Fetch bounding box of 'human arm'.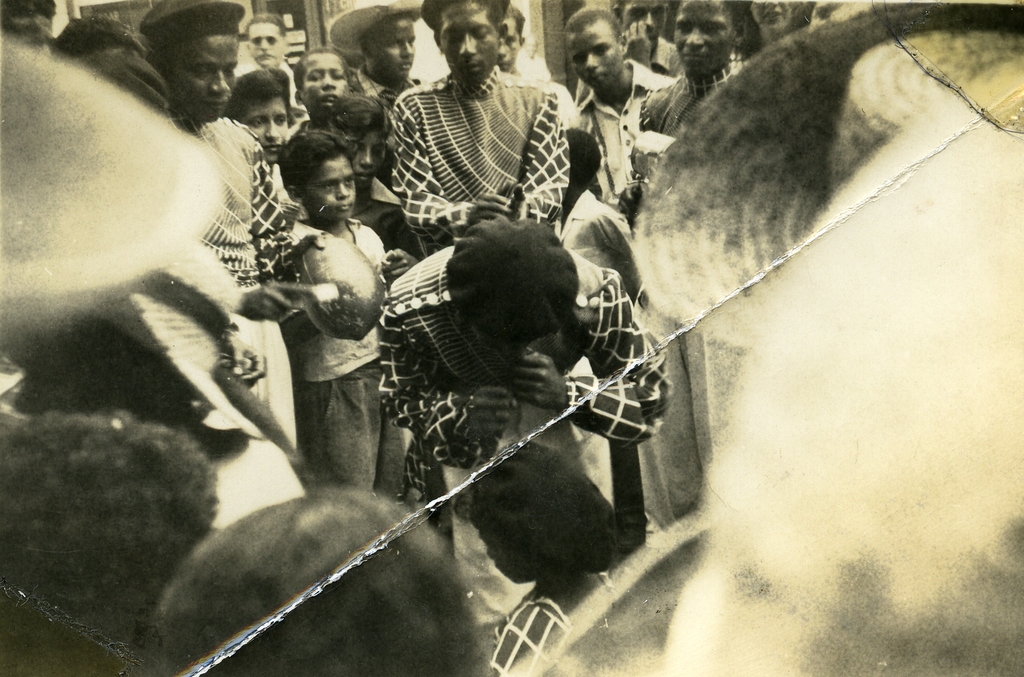
Bbox: [220, 278, 312, 329].
